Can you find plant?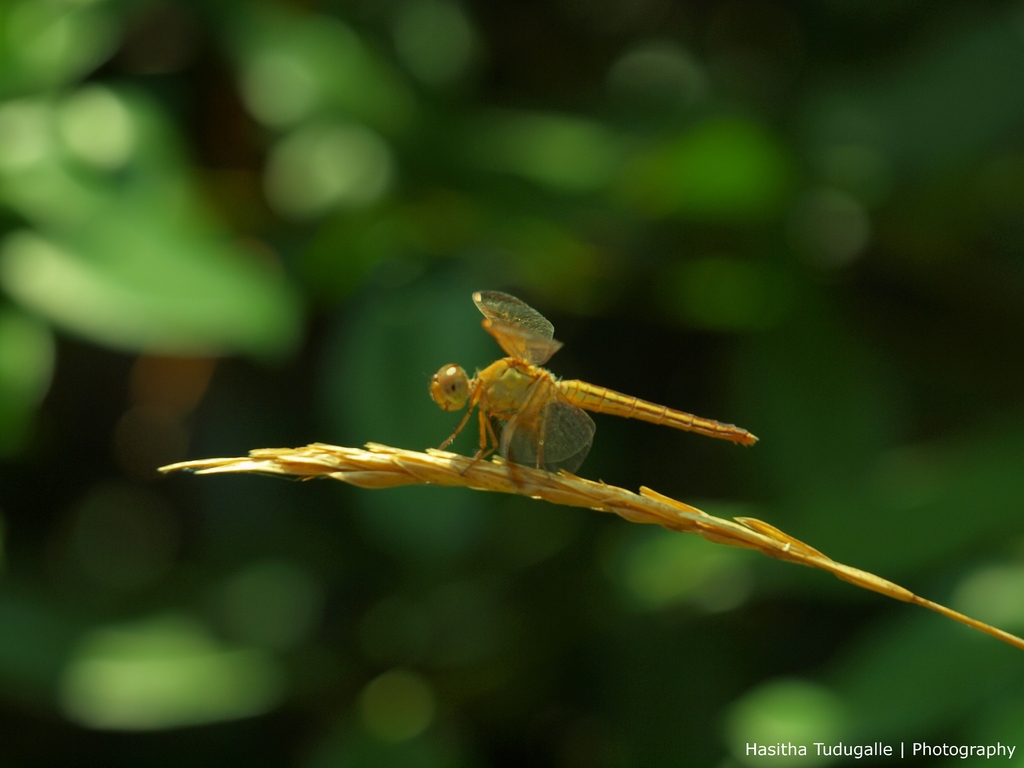
Yes, bounding box: select_region(154, 440, 1023, 646).
